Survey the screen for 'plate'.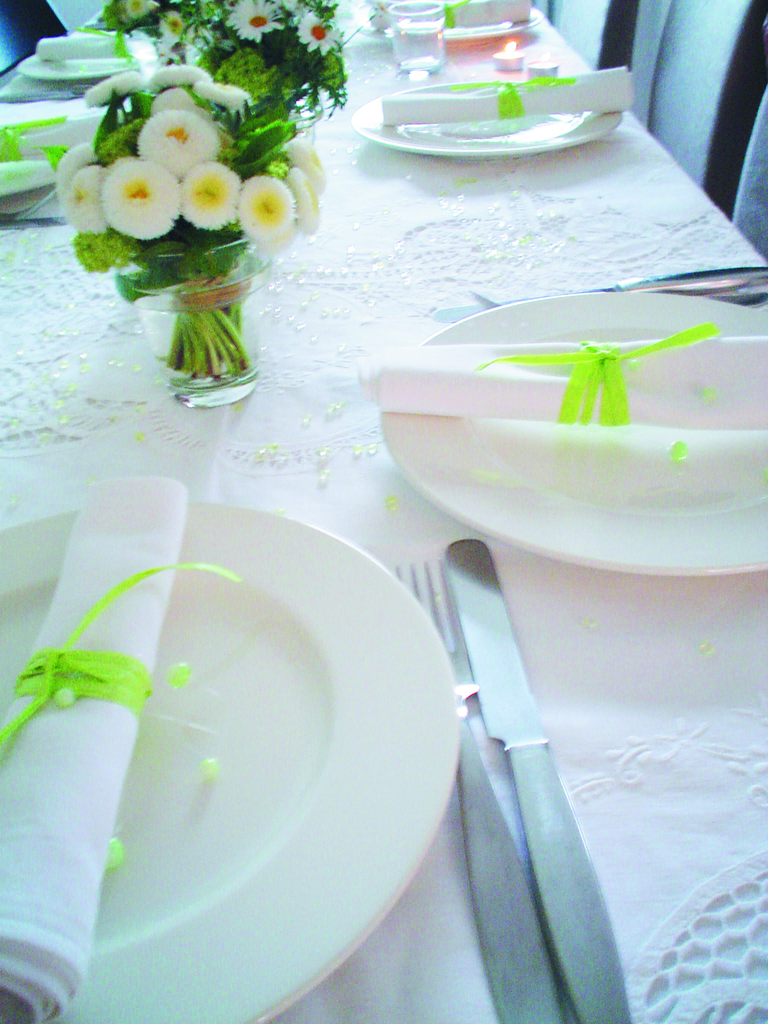
Survey found: x1=381, y1=292, x2=767, y2=586.
